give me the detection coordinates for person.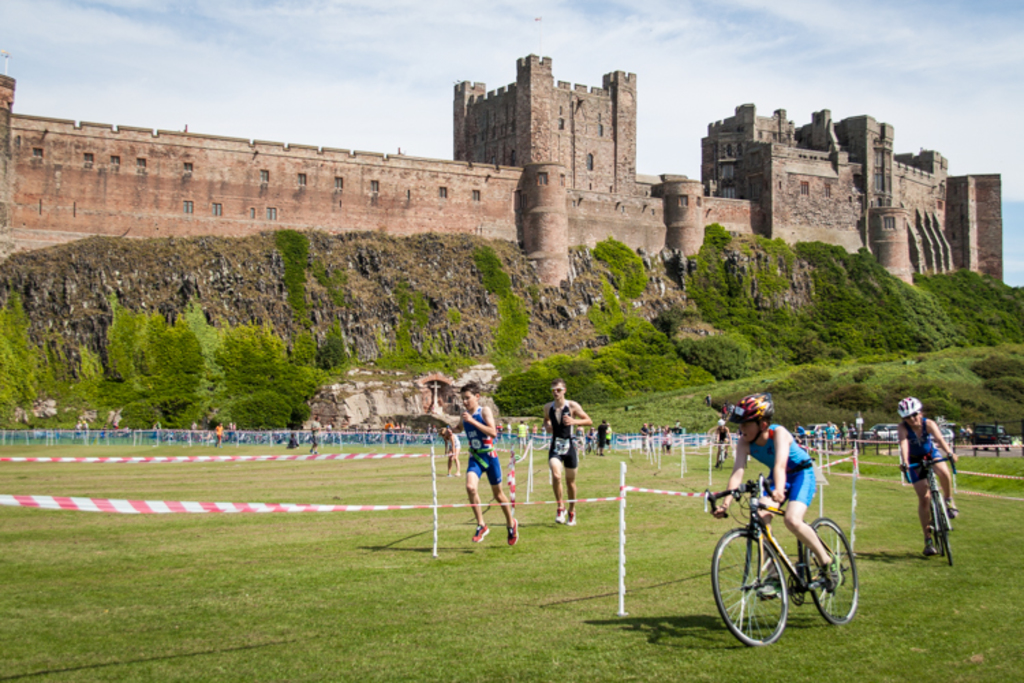
438,426,461,474.
